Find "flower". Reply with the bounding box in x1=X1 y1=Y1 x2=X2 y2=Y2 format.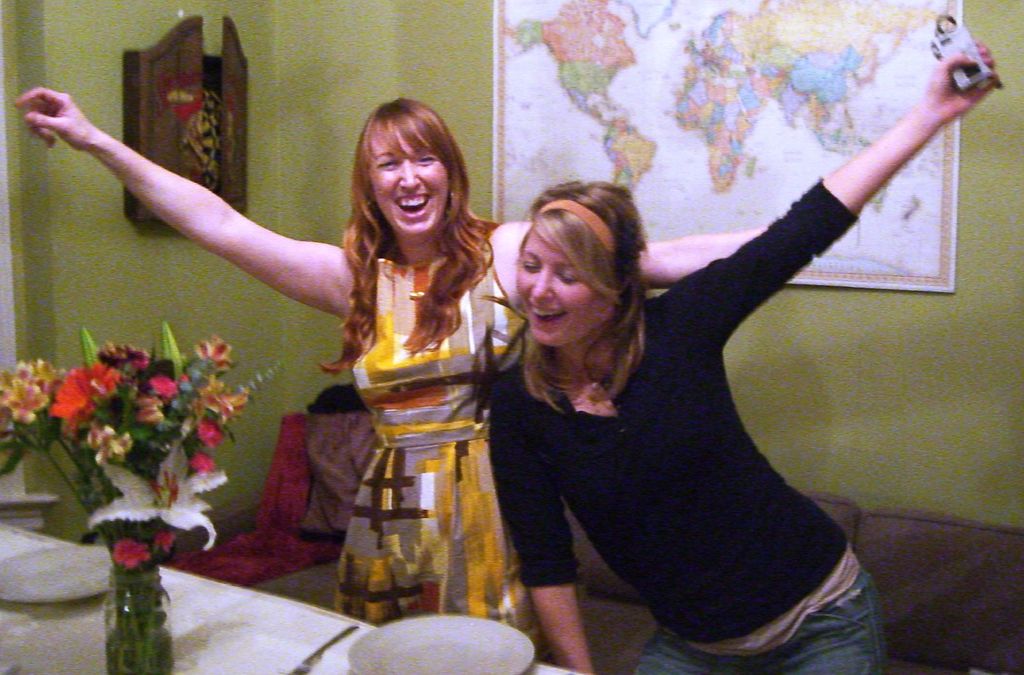
x1=46 y1=362 x2=92 y2=434.
